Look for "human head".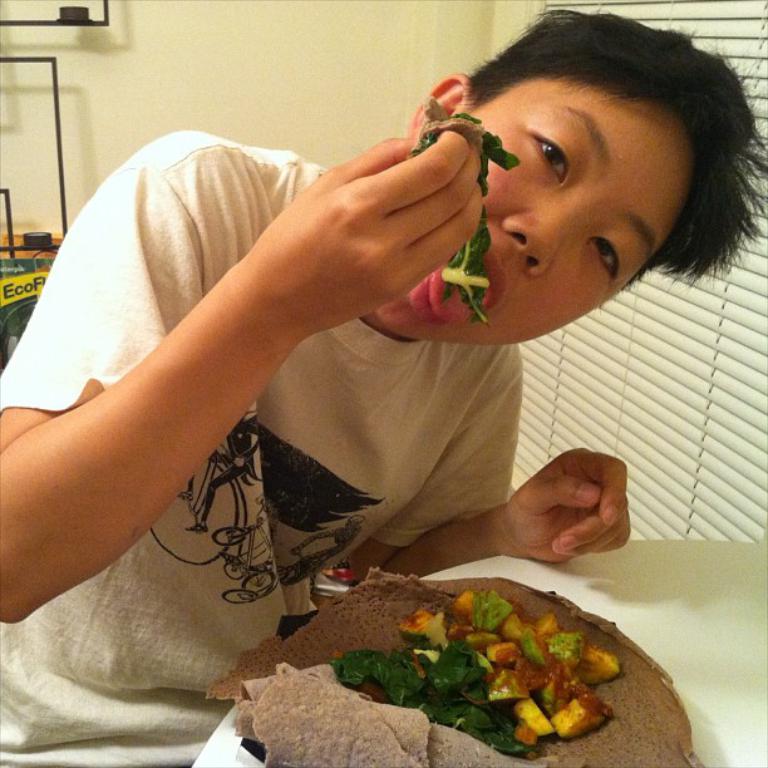
Found: select_region(378, 5, 767, 341).
